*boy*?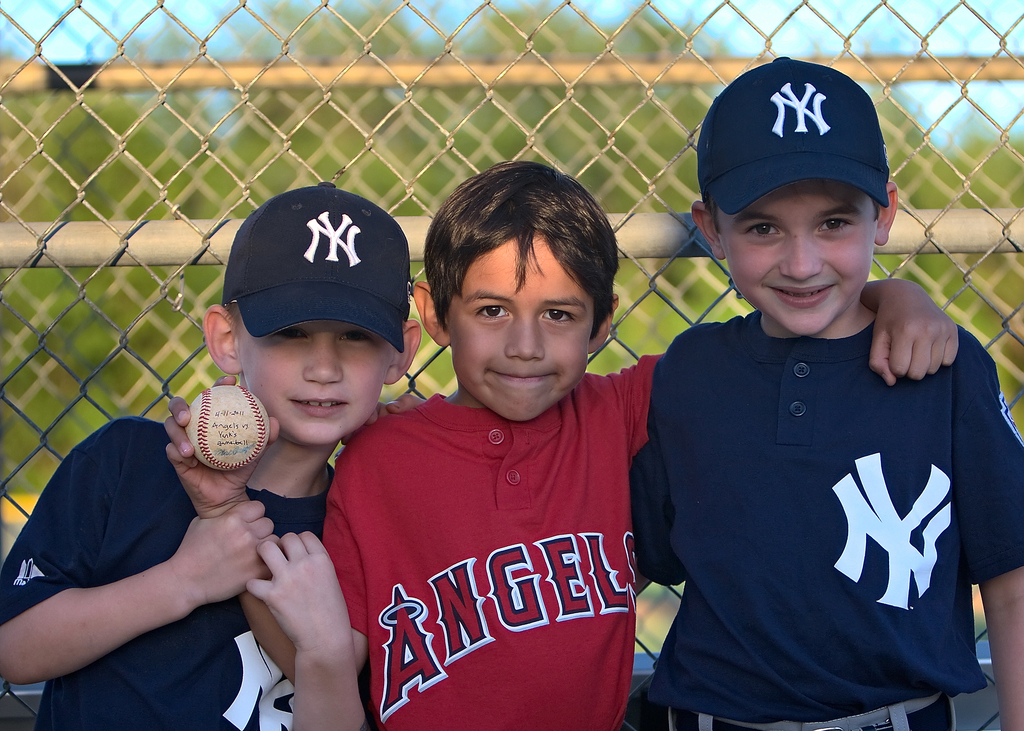
box=[74, 212, 413, 712]
